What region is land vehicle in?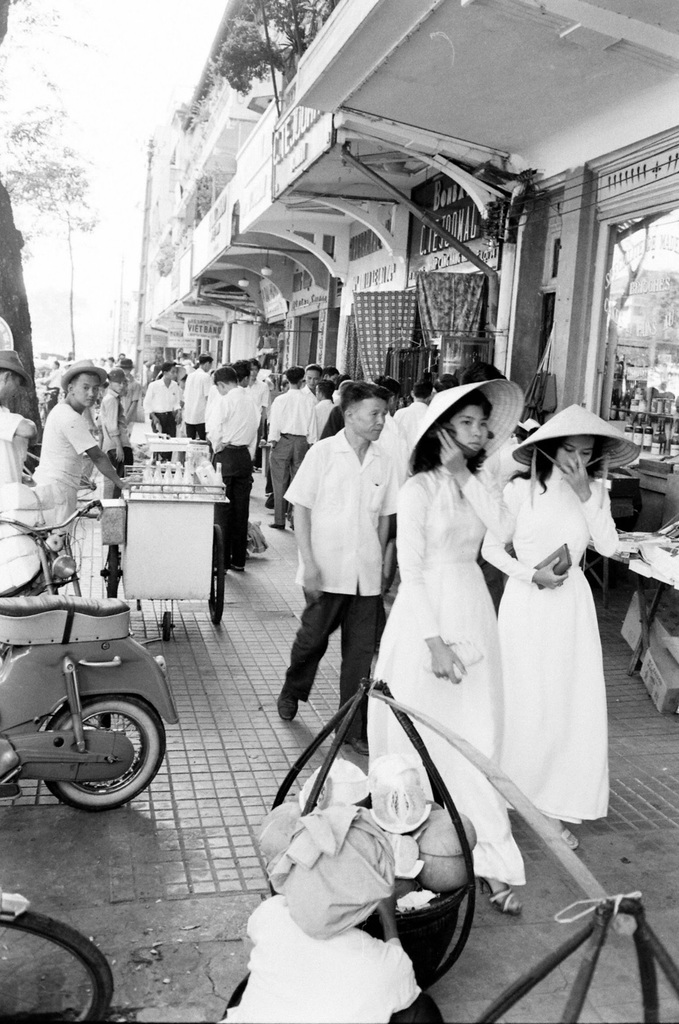
{"x1": 0, "y1": 889, "x2": 116, "y2": 1023}.
